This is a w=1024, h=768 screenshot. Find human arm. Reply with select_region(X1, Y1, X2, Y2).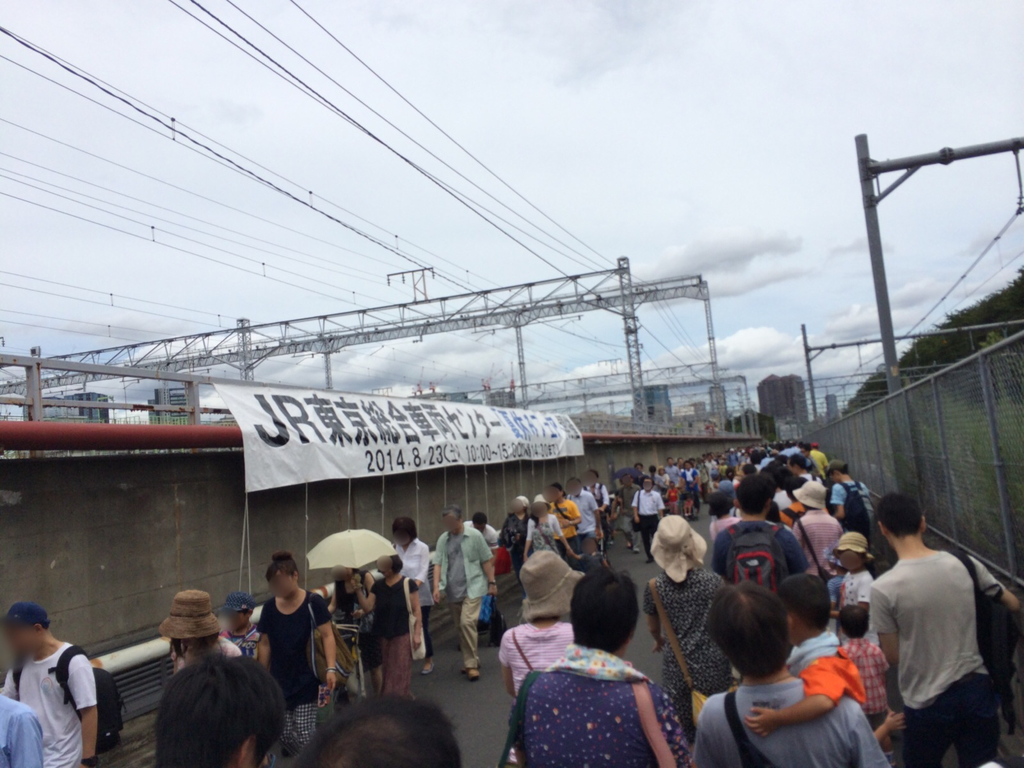
select_region(877, 573, 893, 664).
